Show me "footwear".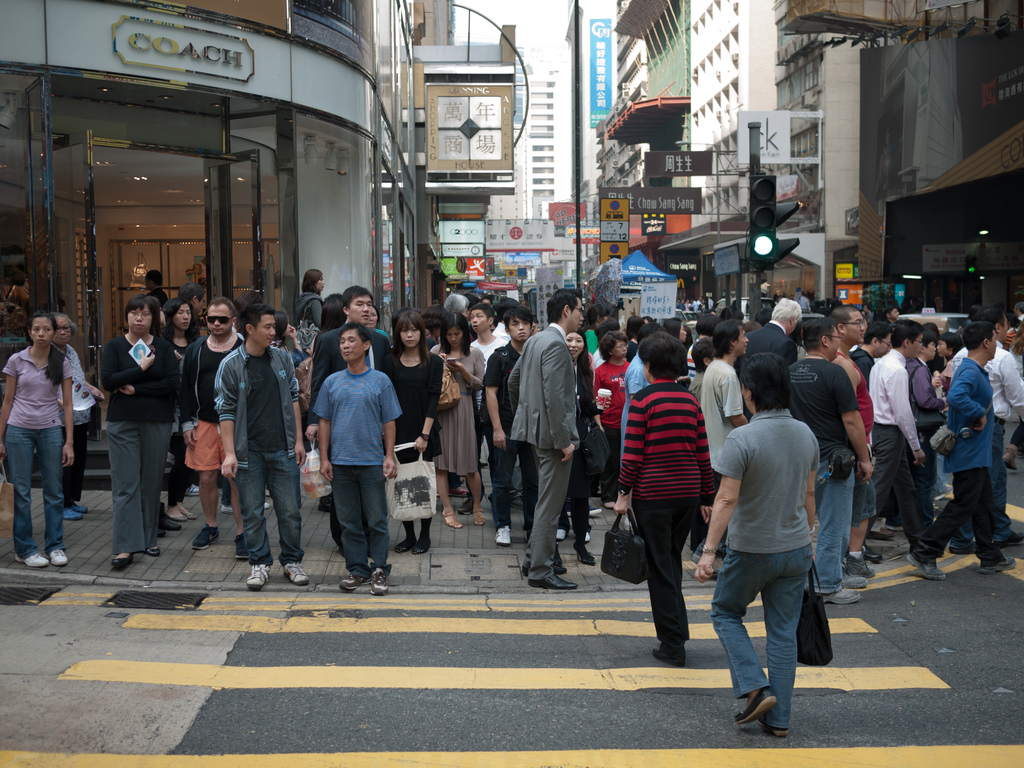
"footwear" is here: <box>566,496,600,517</box>.
